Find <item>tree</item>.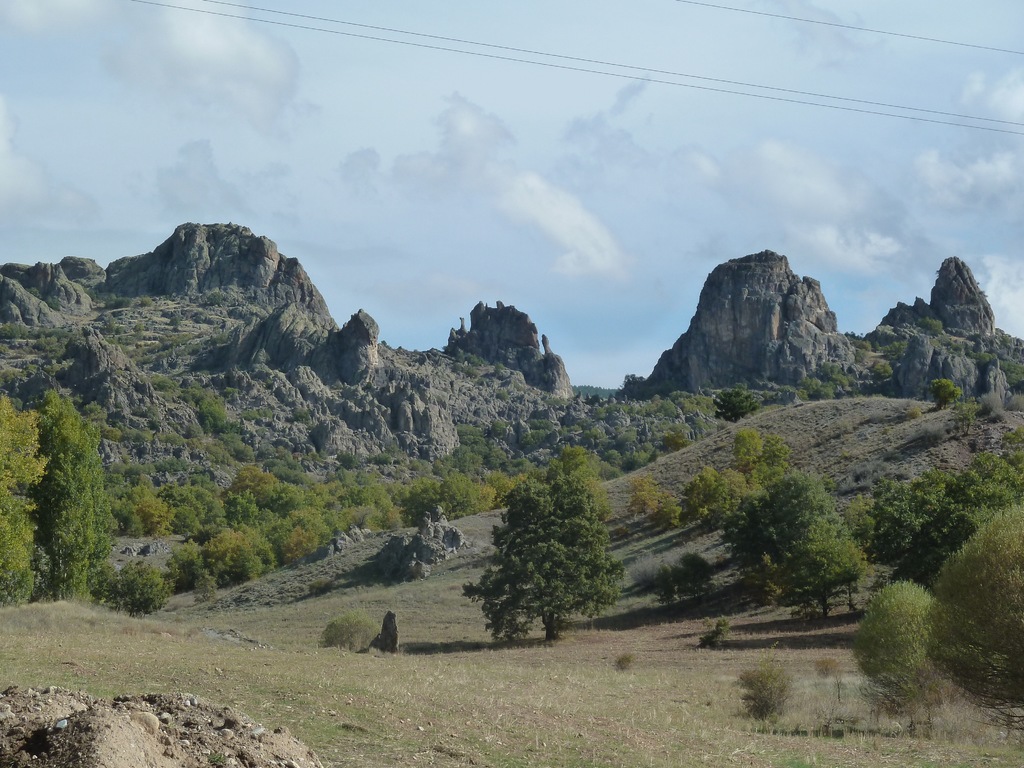
(left=955, top=400, right=984, bottom=435).
